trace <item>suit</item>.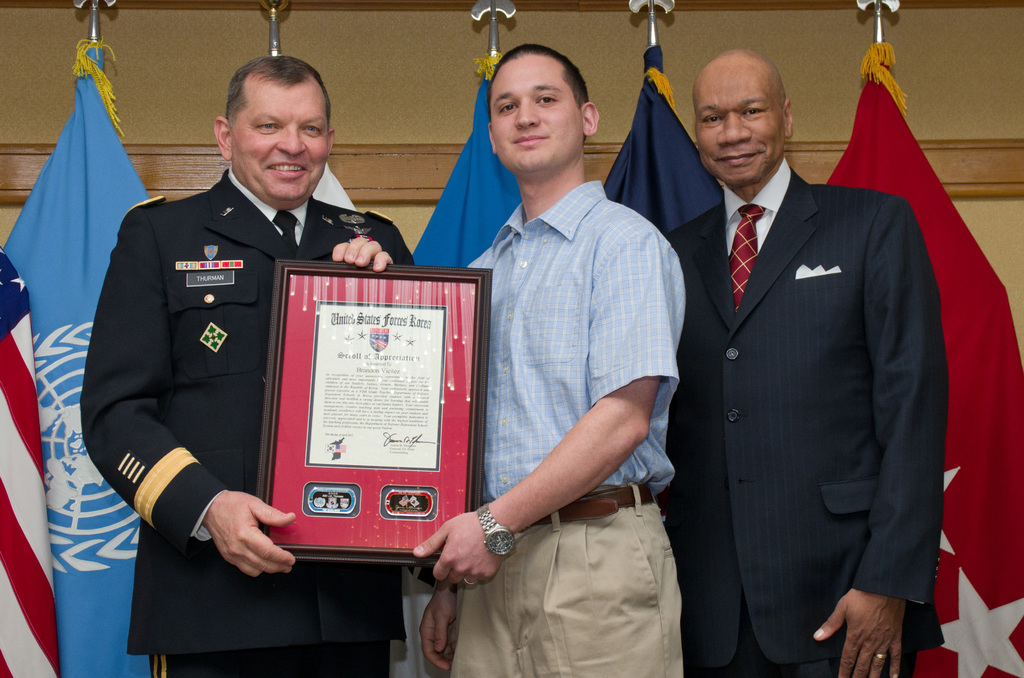
Traced to BBox(653, 166, 948, 677).
